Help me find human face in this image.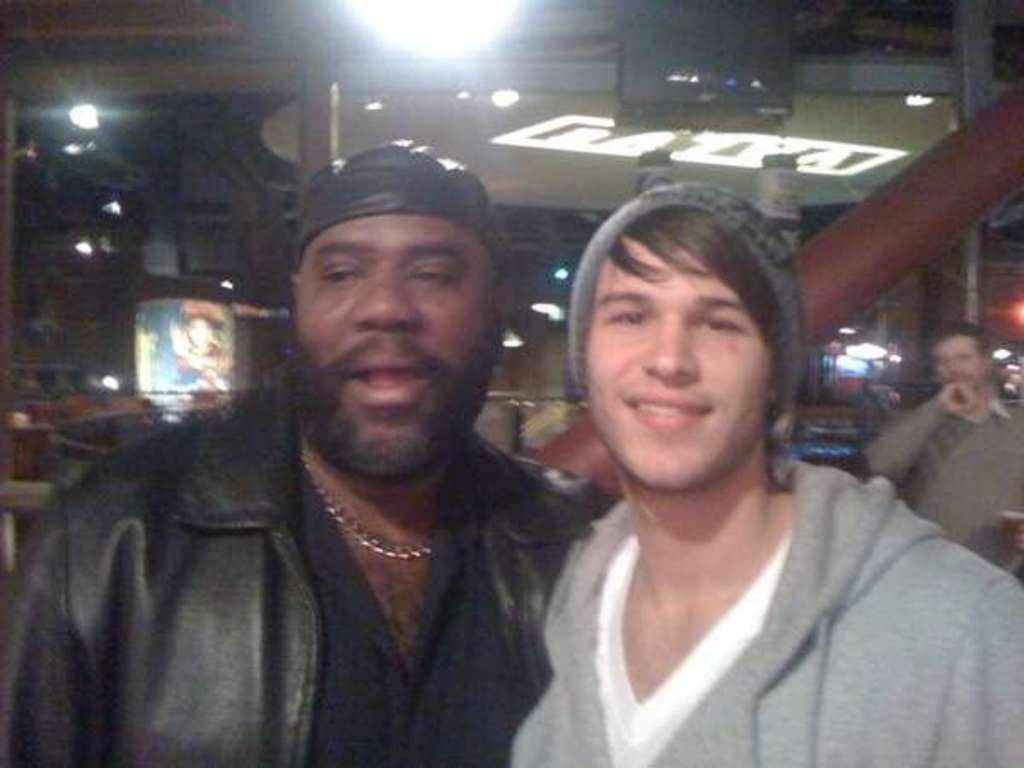
Found it: box=[930, 333, 985, 389].
